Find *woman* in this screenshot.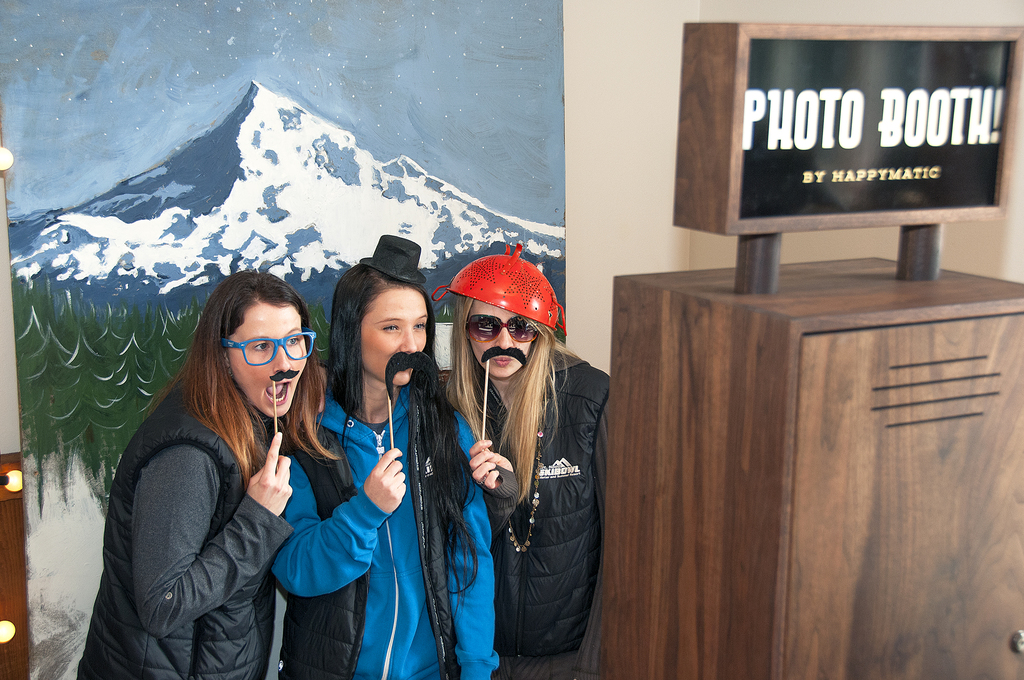
The bounding box for *woman* is [left=86, top=257, right=342, bottom=679].
